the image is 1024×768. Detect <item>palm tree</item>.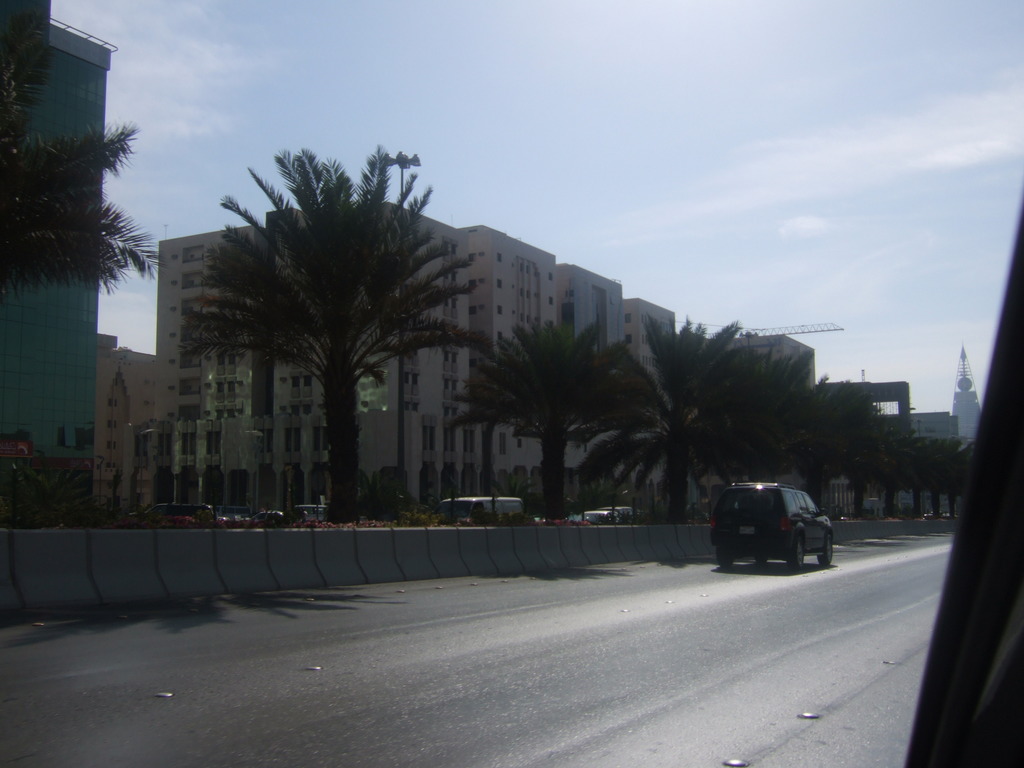
Detection: bbox(185, 154, 515, 540).
